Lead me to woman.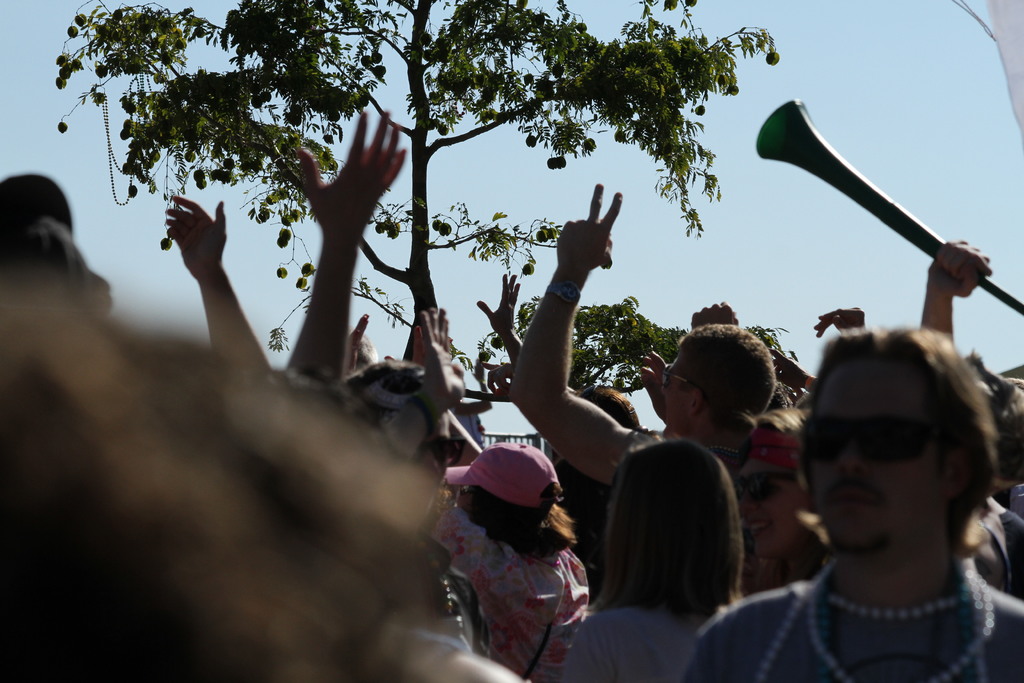
Lead to l=563, t=440, r=748, b=682.
